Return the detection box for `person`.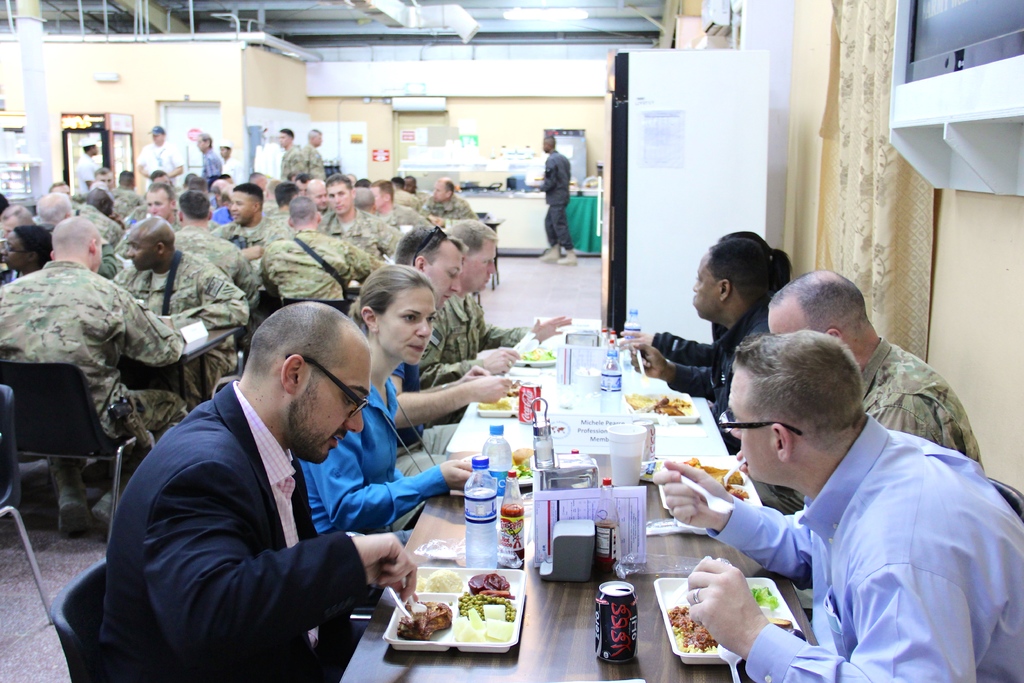
(left=215, top=136, right=246, bottom=187).
